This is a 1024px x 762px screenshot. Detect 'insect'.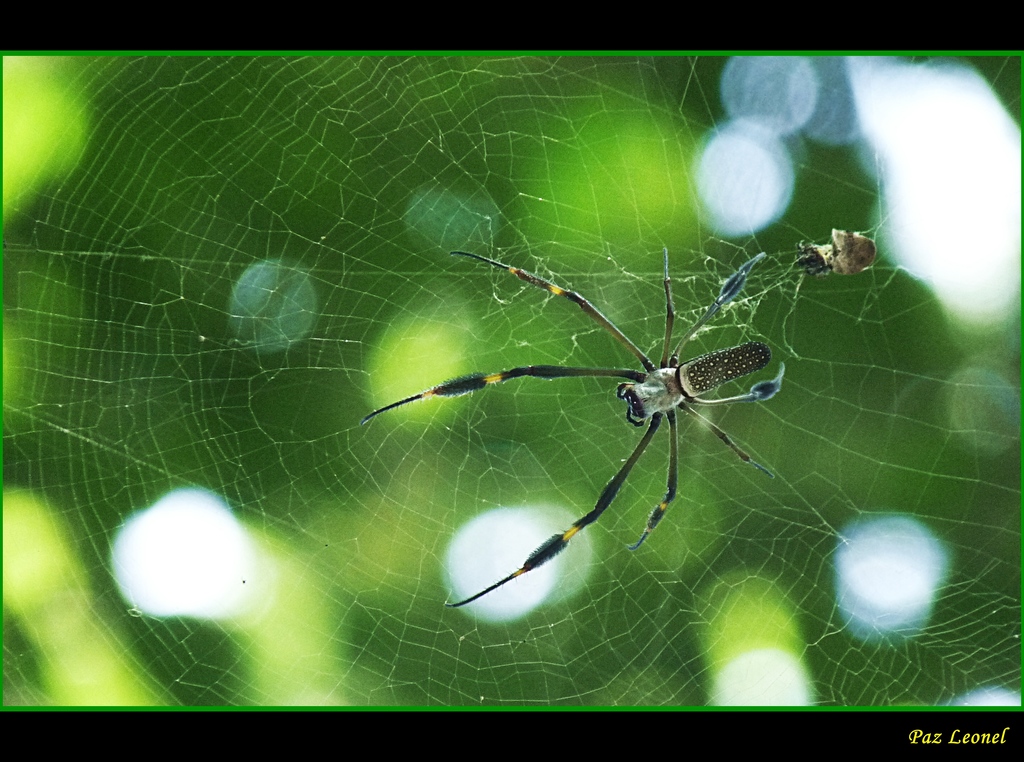
x1=360, y1=248, x2=797, y2=619.
